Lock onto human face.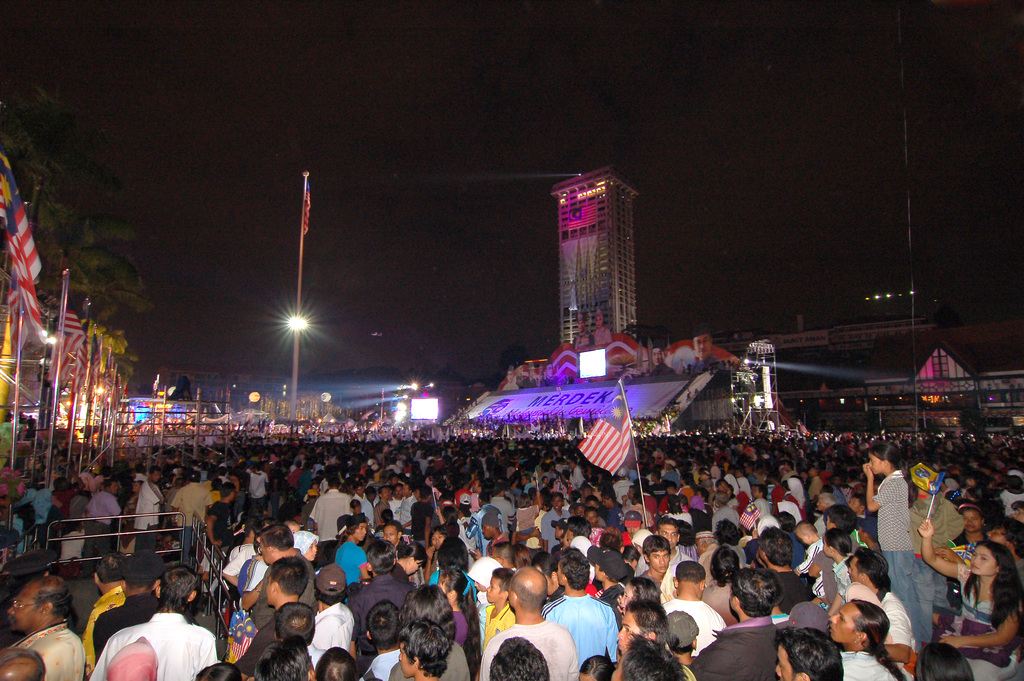
Locked: <box>546,365,552,376</box>.
